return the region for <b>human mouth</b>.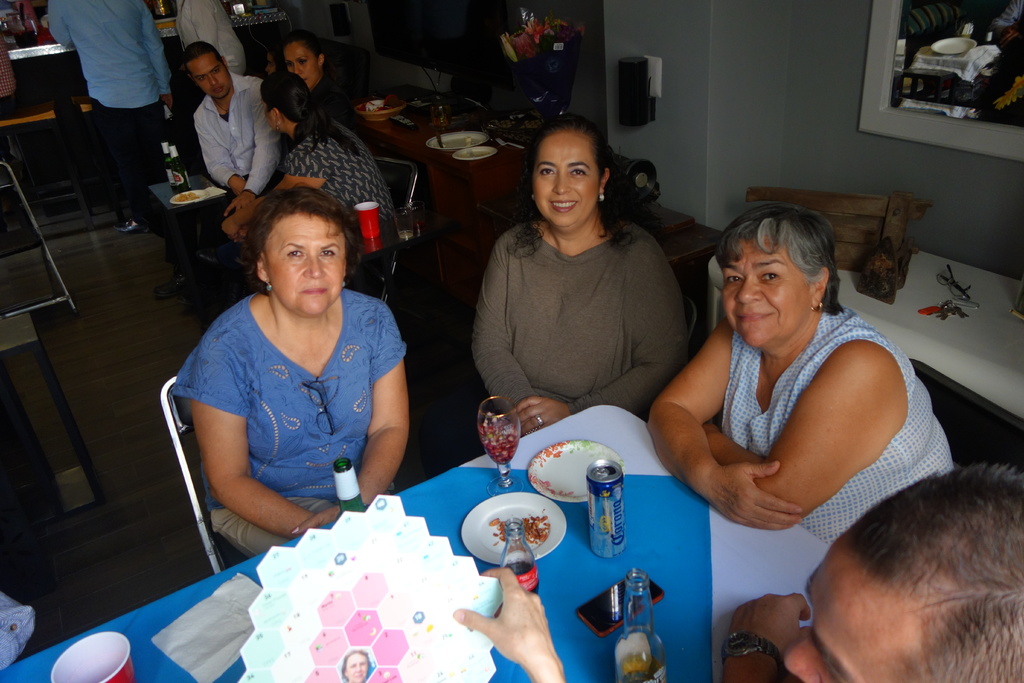
548 195 582 211.
